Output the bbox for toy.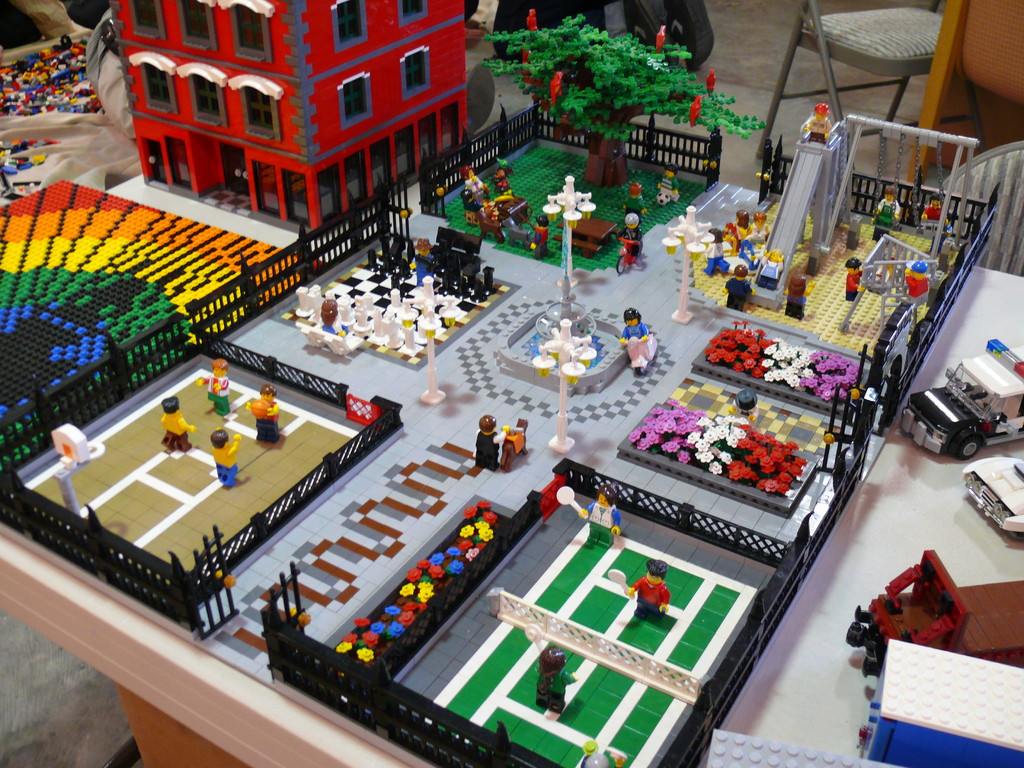
bbox=[495, 419, 534, 474].
